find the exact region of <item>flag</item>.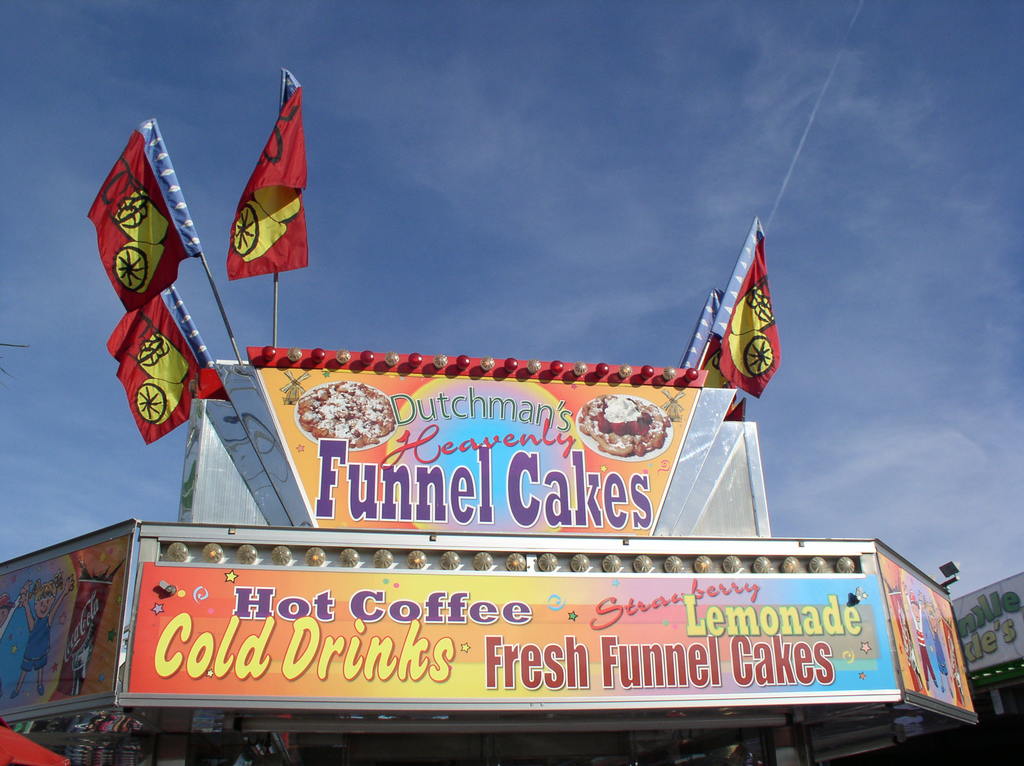
Exact region: (687,227,792,427).
